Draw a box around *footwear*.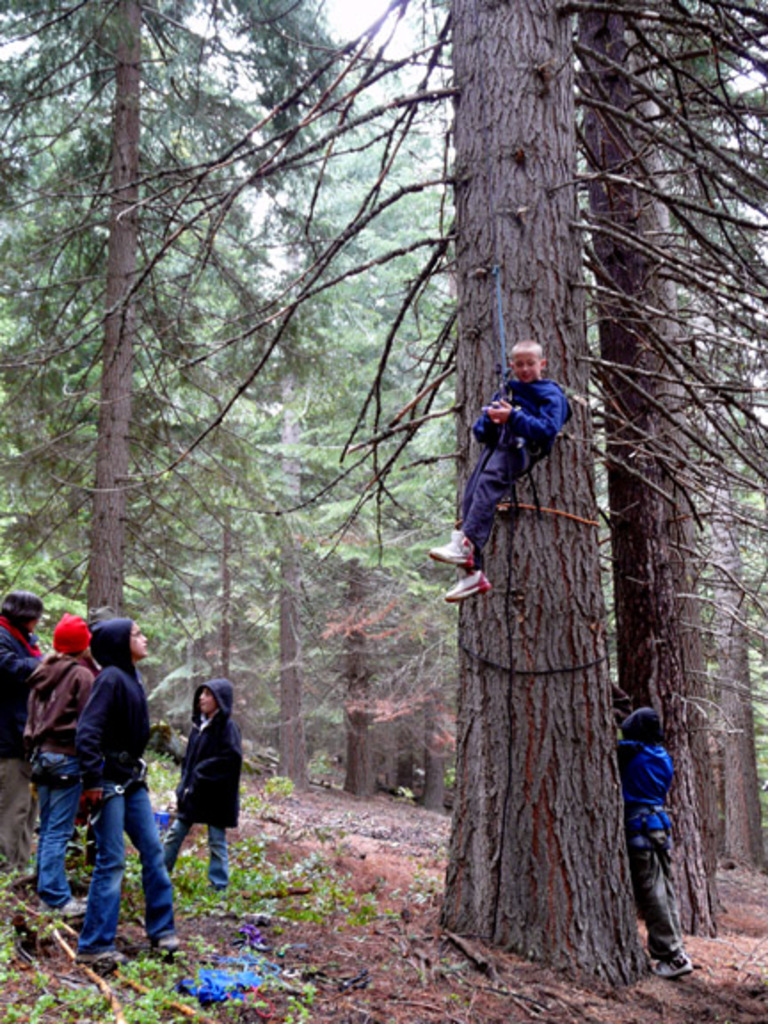
Rect(41, 894, 92, 924).
